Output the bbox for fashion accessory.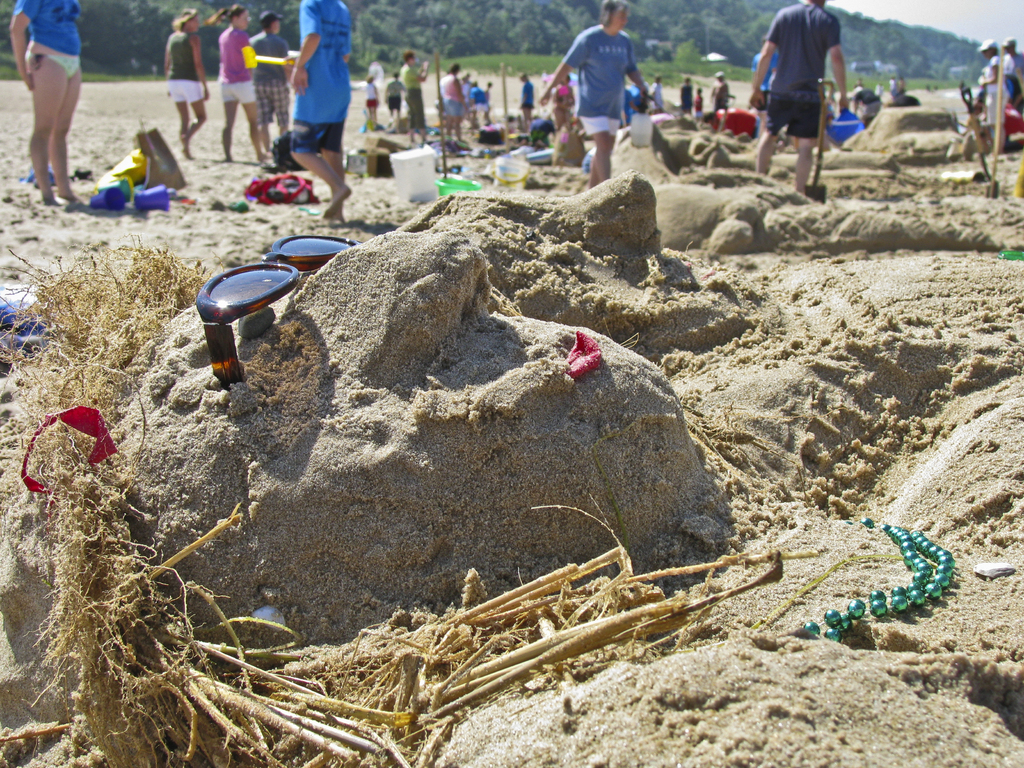
<region>806, 518, 960, 641</region>.
